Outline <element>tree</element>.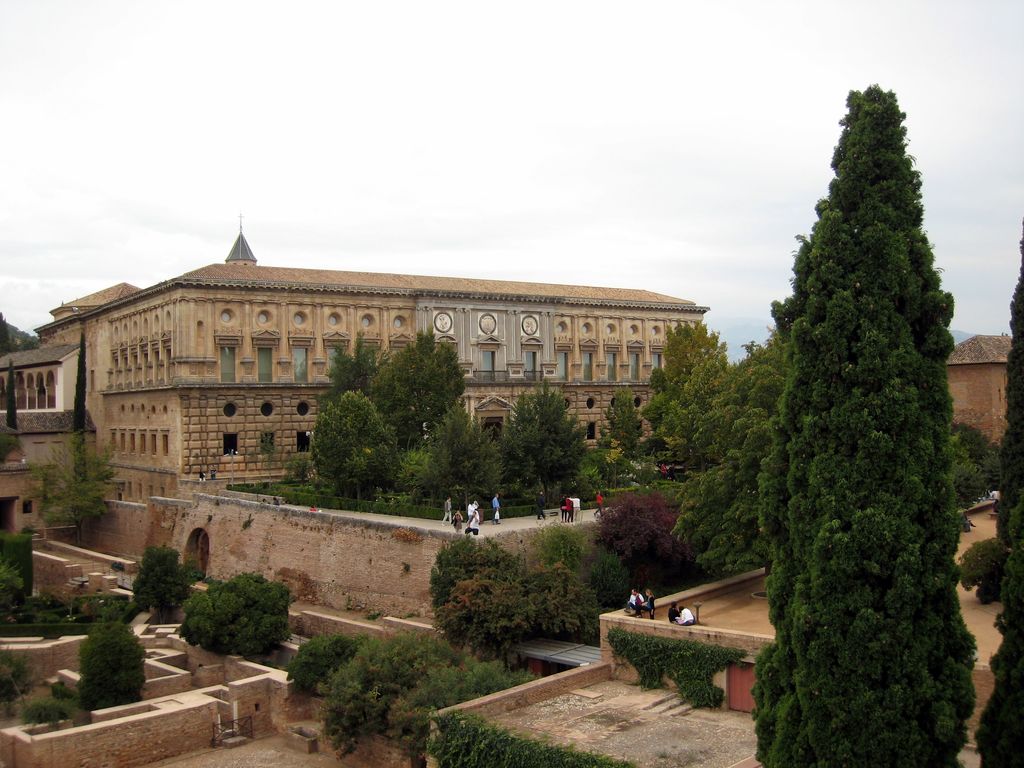
Outline: locate(658, 317, 733, 397).
